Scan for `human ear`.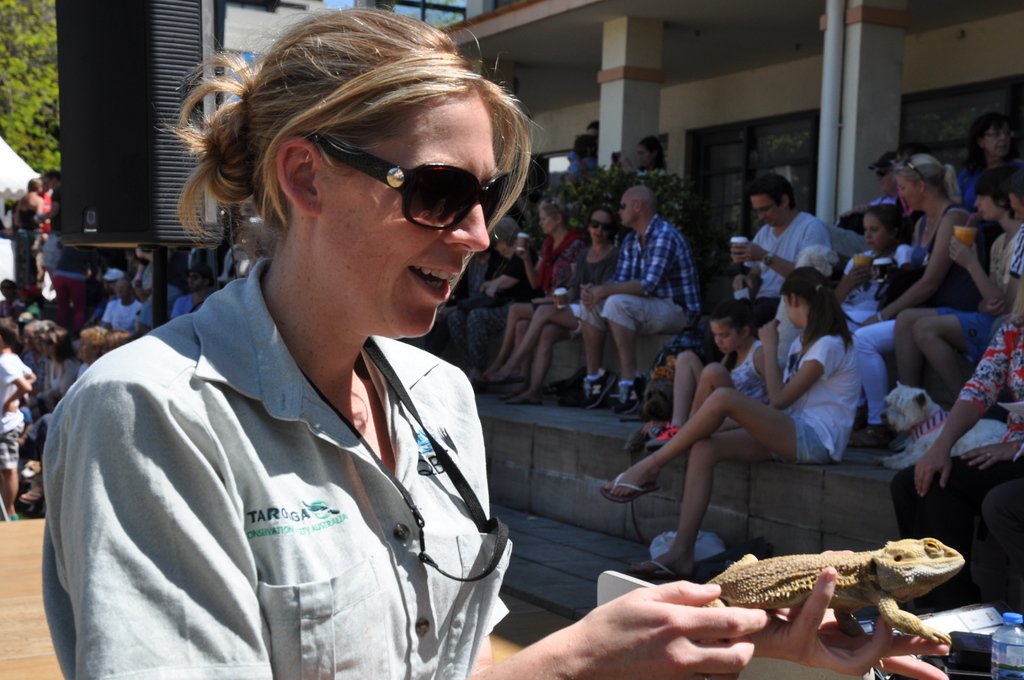
Scan result: crop(278, 139, 319, 209).
